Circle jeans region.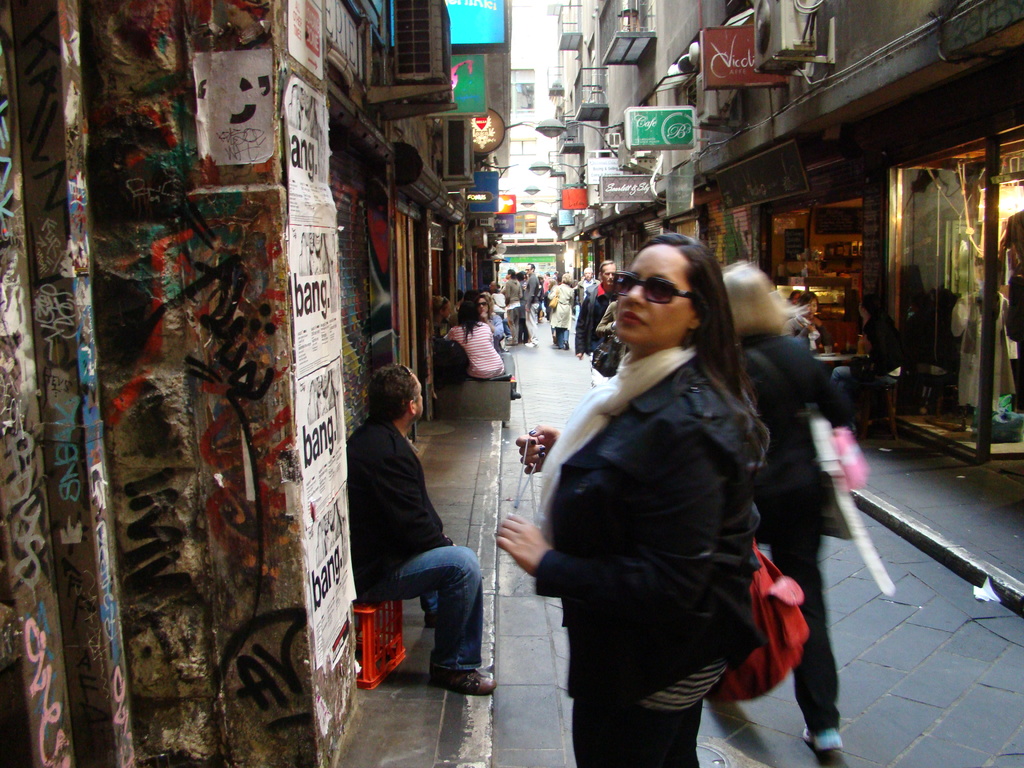
Region: x1=751 y1=521 x2=836 y2=729.
